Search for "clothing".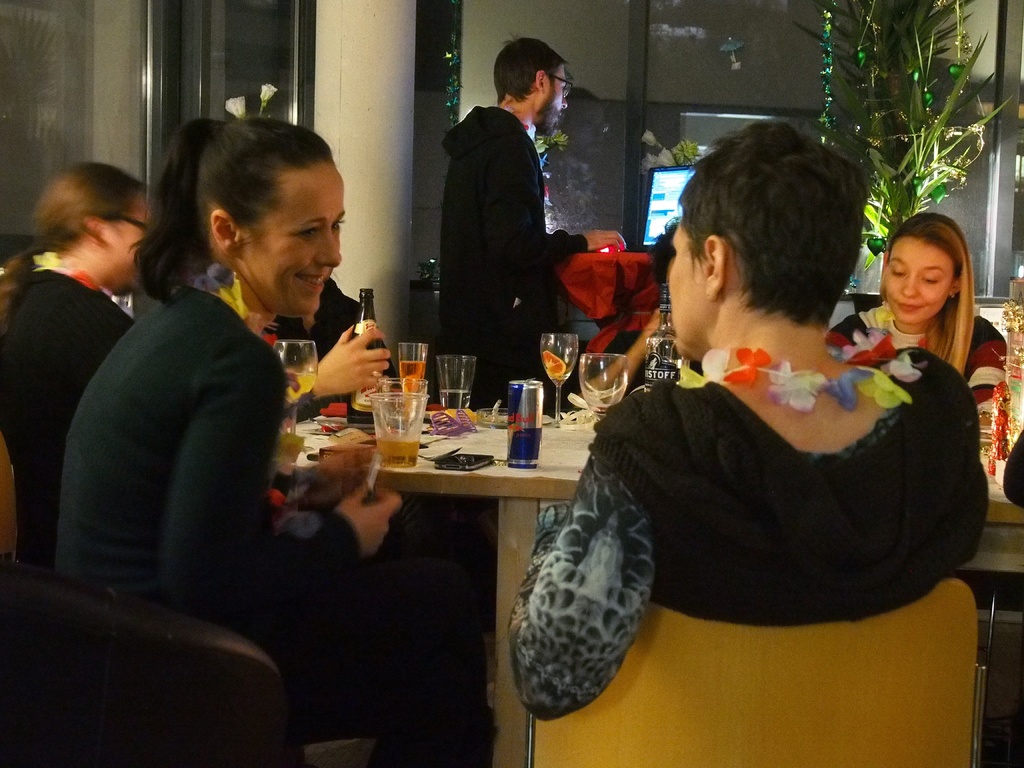
Found at BBox(0, 260, 143, 556).
